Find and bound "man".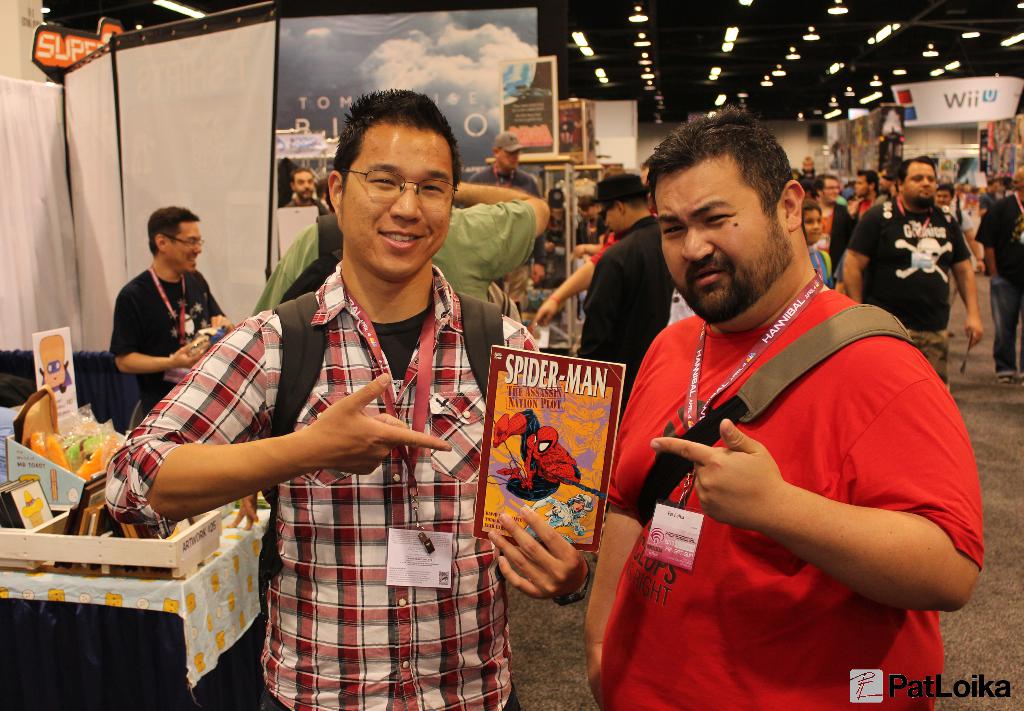
Bound: 286:169:330:216.
